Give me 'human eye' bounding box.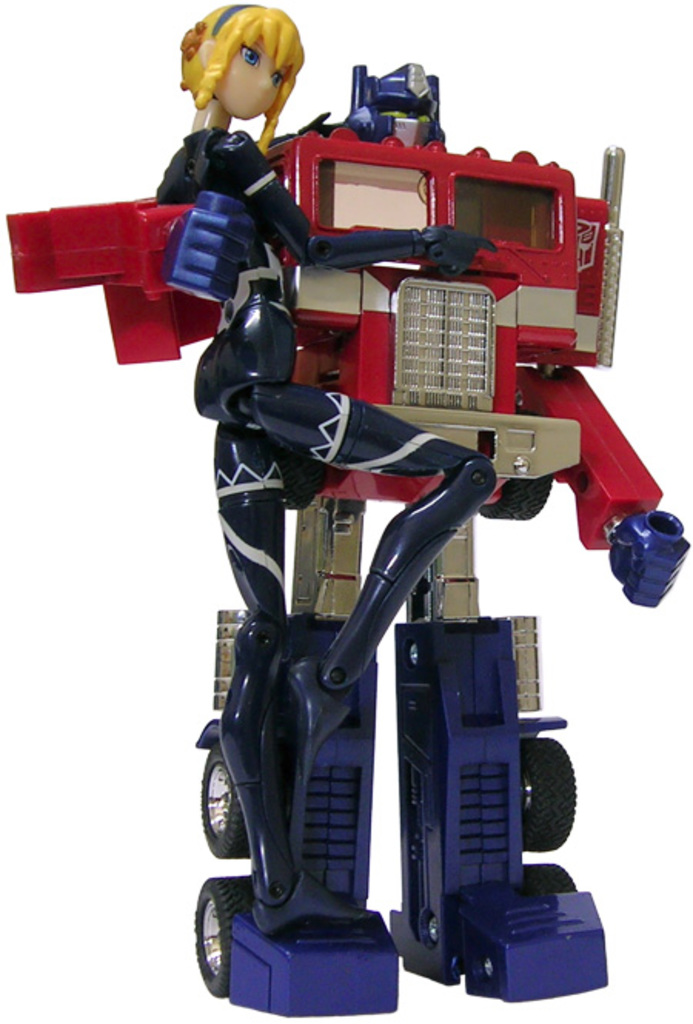
locate(240, 43, 263, 68).
